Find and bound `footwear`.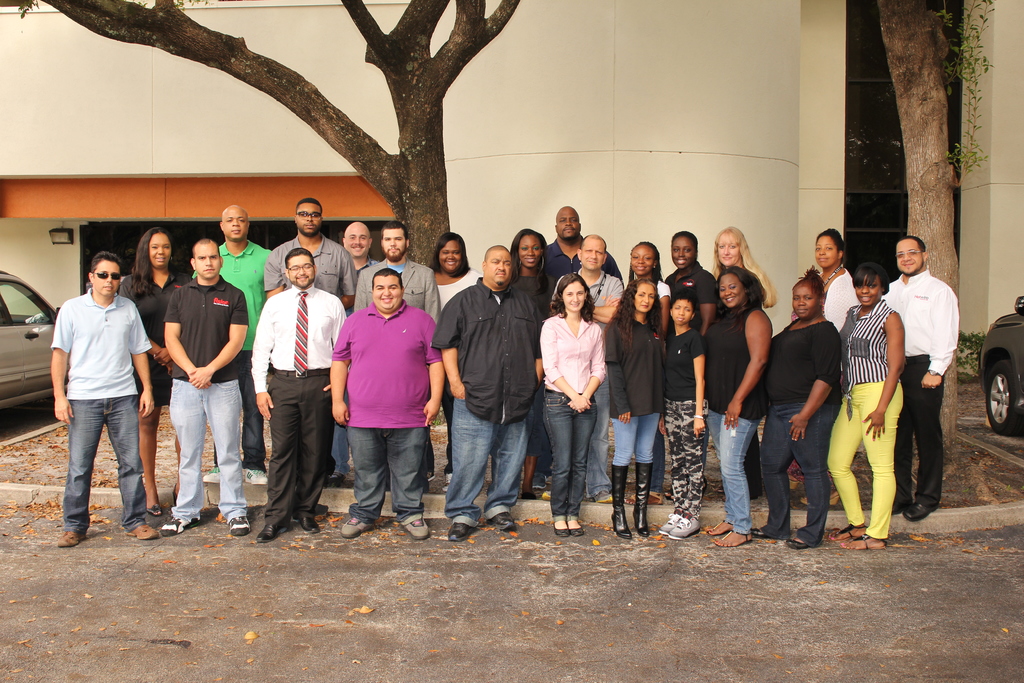
Bound: (left=750, top=529, right=772, bottom=536).
